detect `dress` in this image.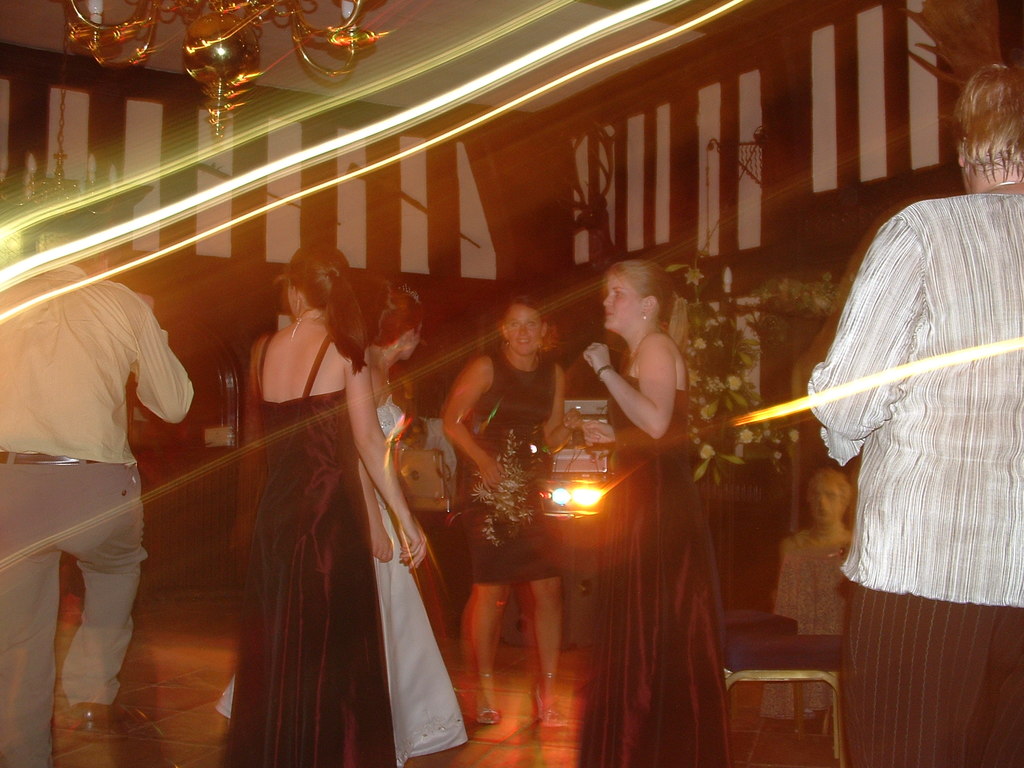
Detection: 225,329,394,767.
